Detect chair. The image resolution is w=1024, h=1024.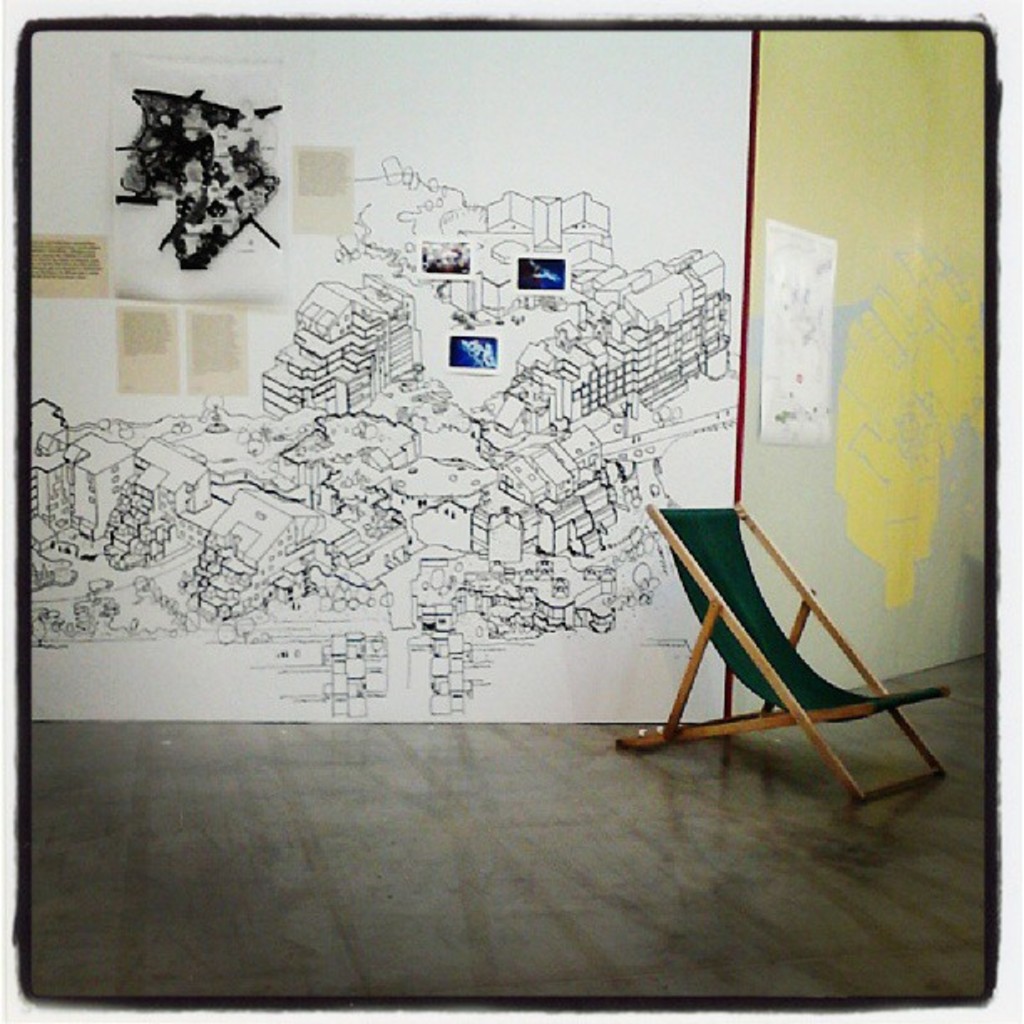
[x1=607, y1=413, x2=967, y2=786].
